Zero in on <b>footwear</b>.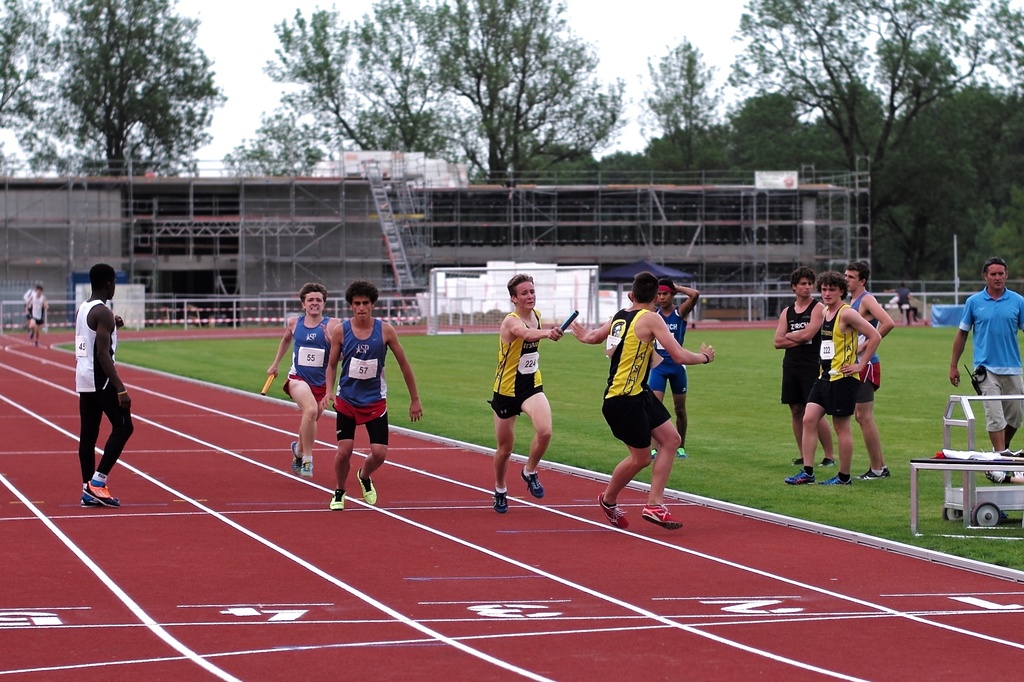
Zeroed in: [x1=495, y1=489, x2=509, y2=513].
